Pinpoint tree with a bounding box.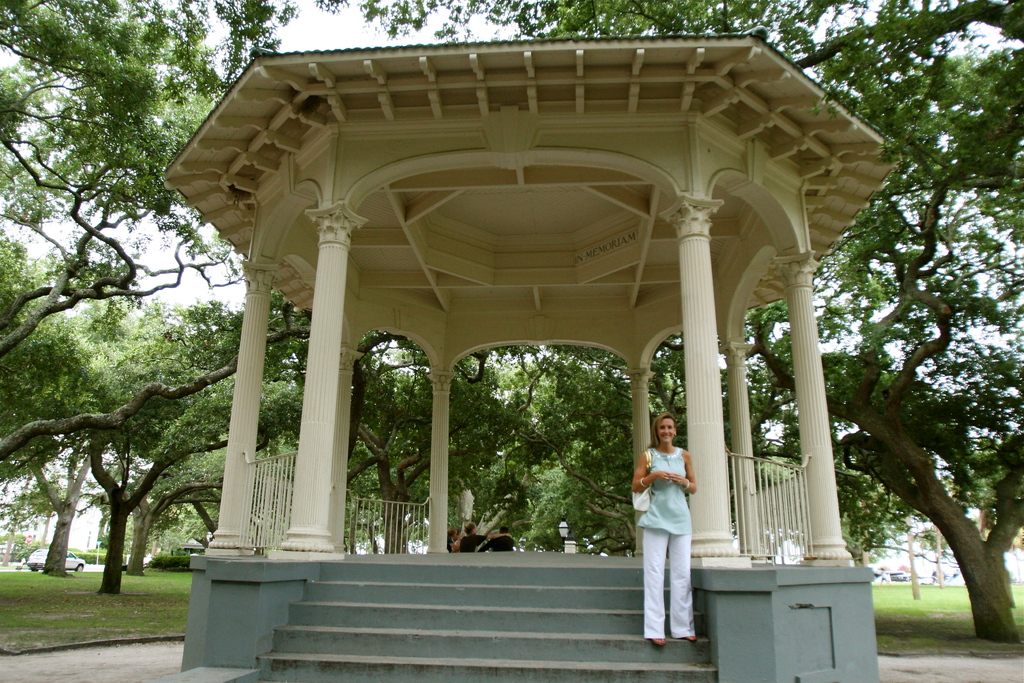
x1=522 y1=0 x2=1023 y2=641.
